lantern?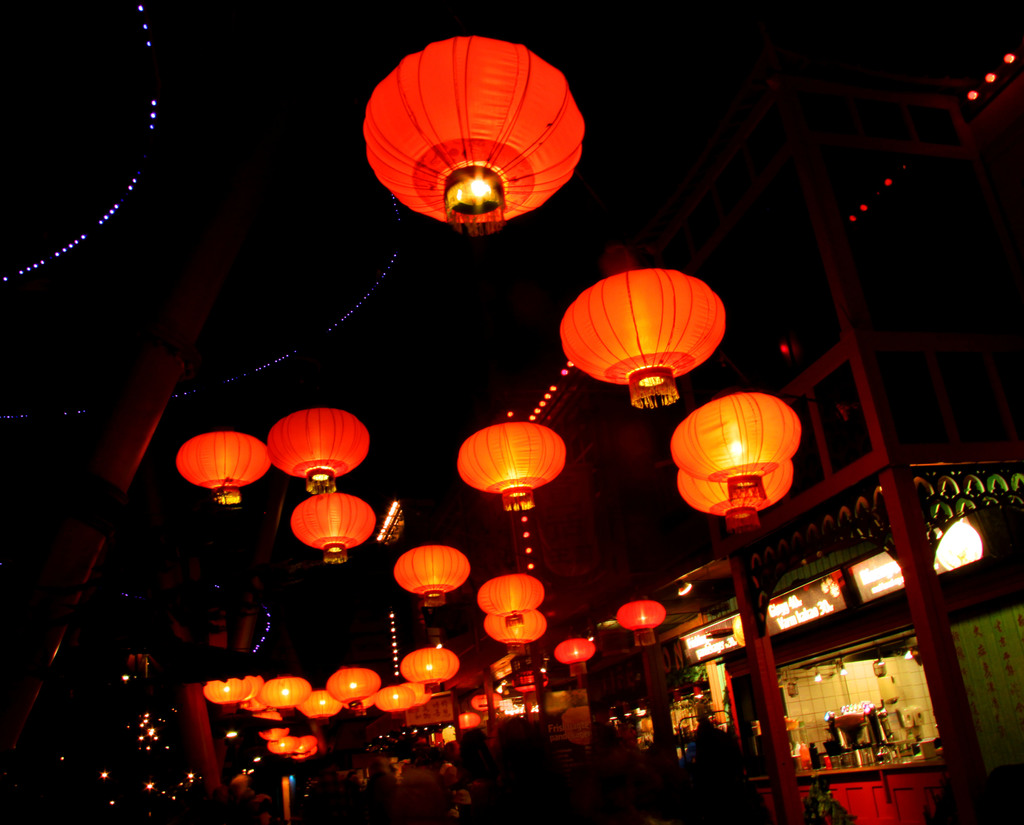
[360, 35, 580, 227]
